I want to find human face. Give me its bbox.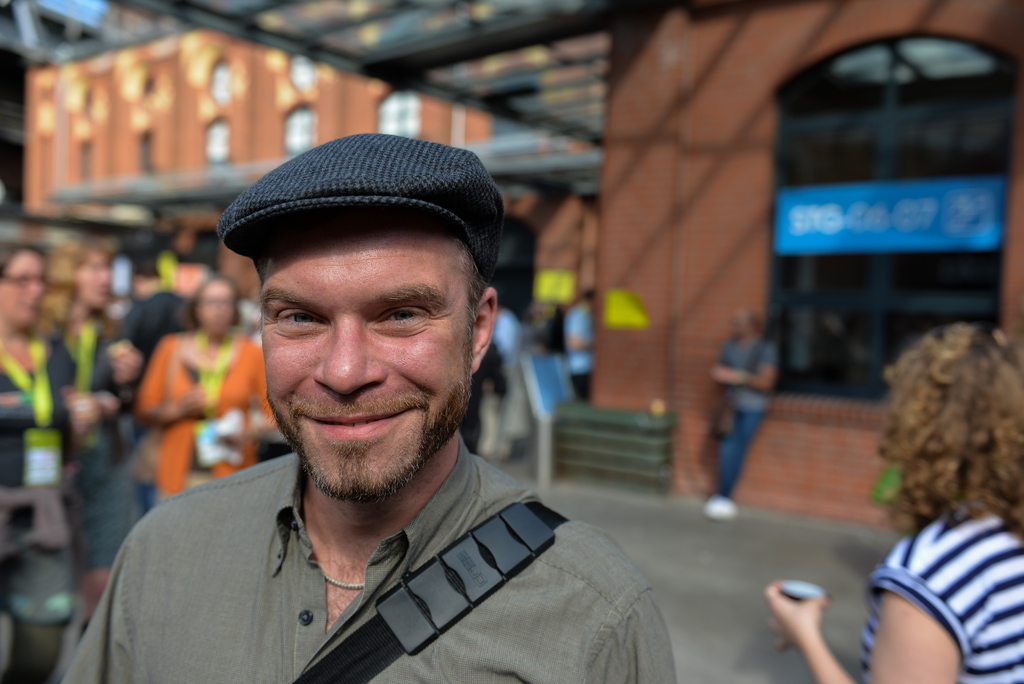
253,221,471,496.
